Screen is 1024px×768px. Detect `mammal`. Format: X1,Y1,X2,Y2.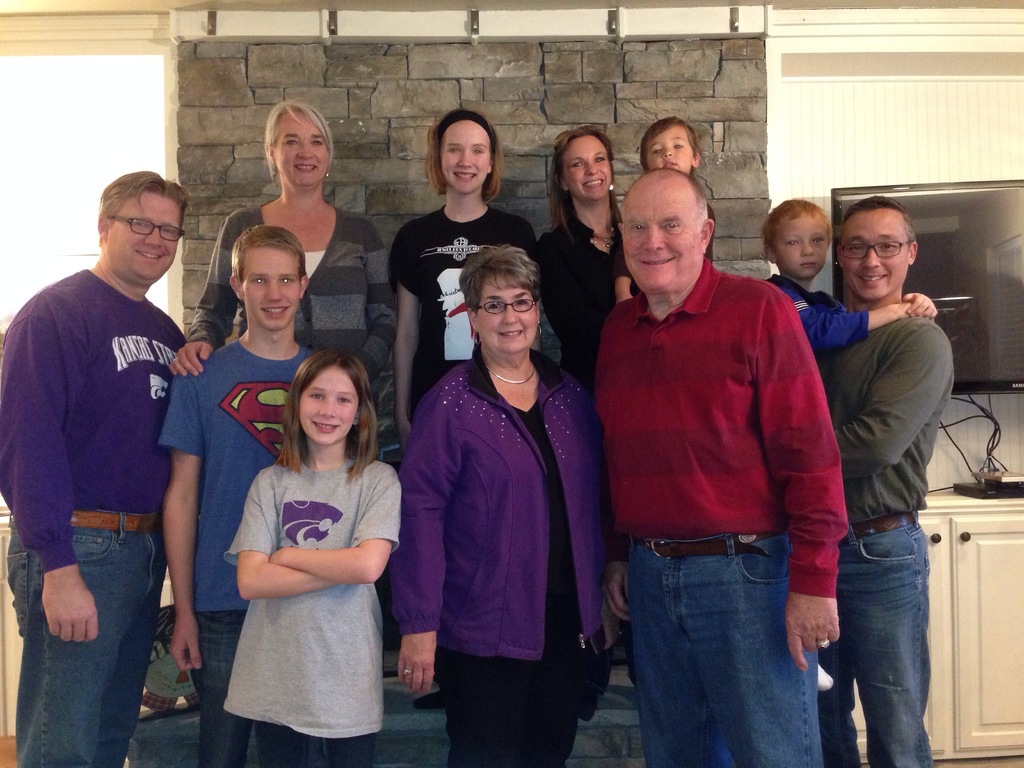
595,167,848,767.
